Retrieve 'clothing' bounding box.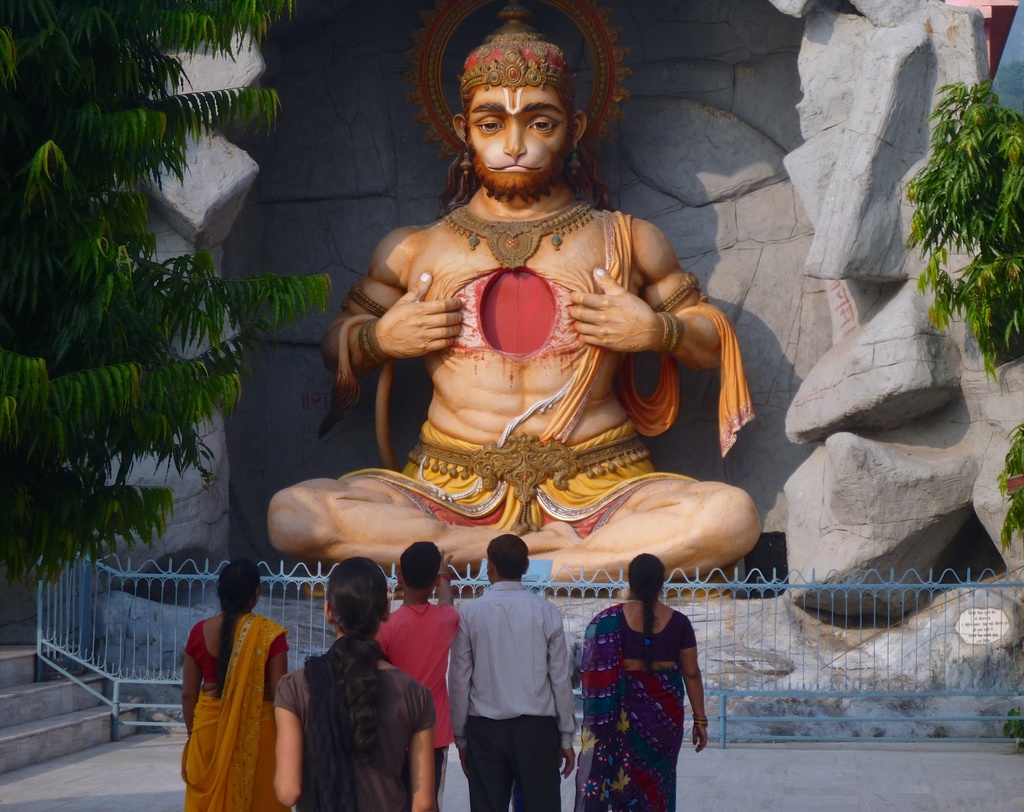
Bounding box: BBox(573, 597, 694, 806).
